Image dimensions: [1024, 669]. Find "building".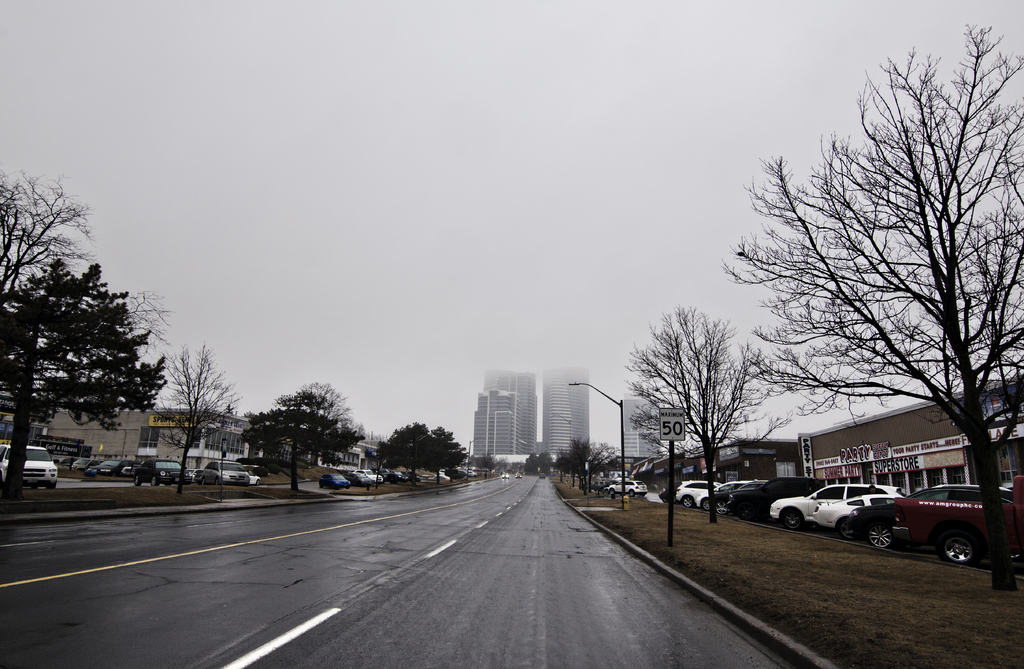
bbox(467, 365, 538, 457).
